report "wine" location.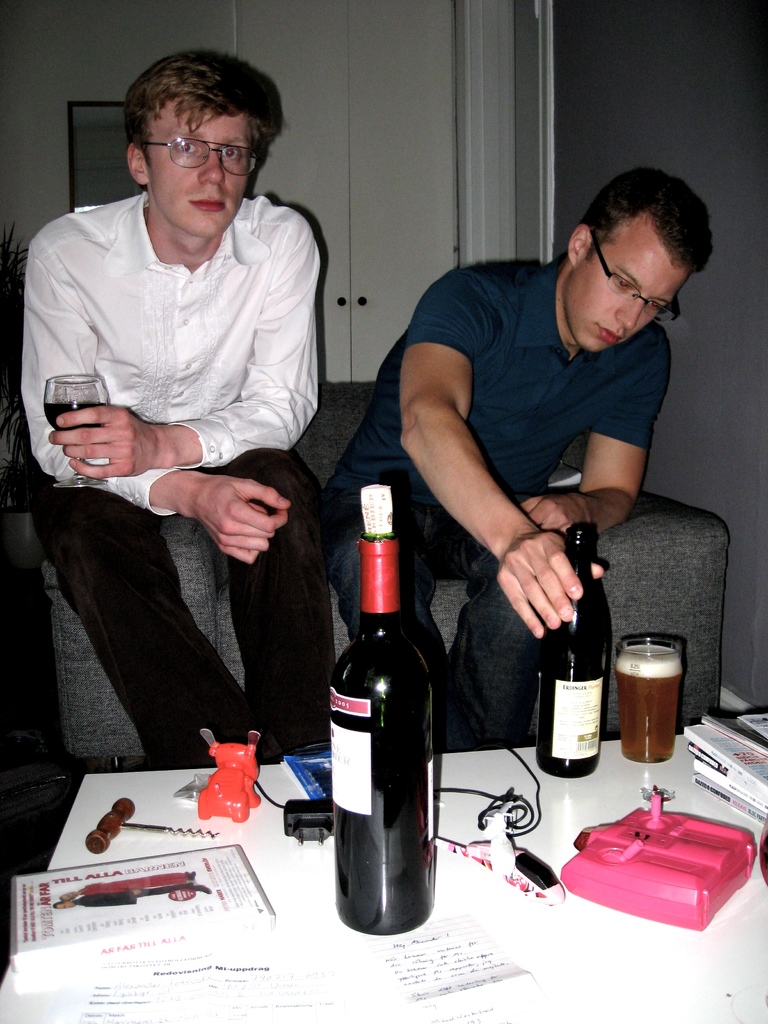
Report: 323 479 454 913.
